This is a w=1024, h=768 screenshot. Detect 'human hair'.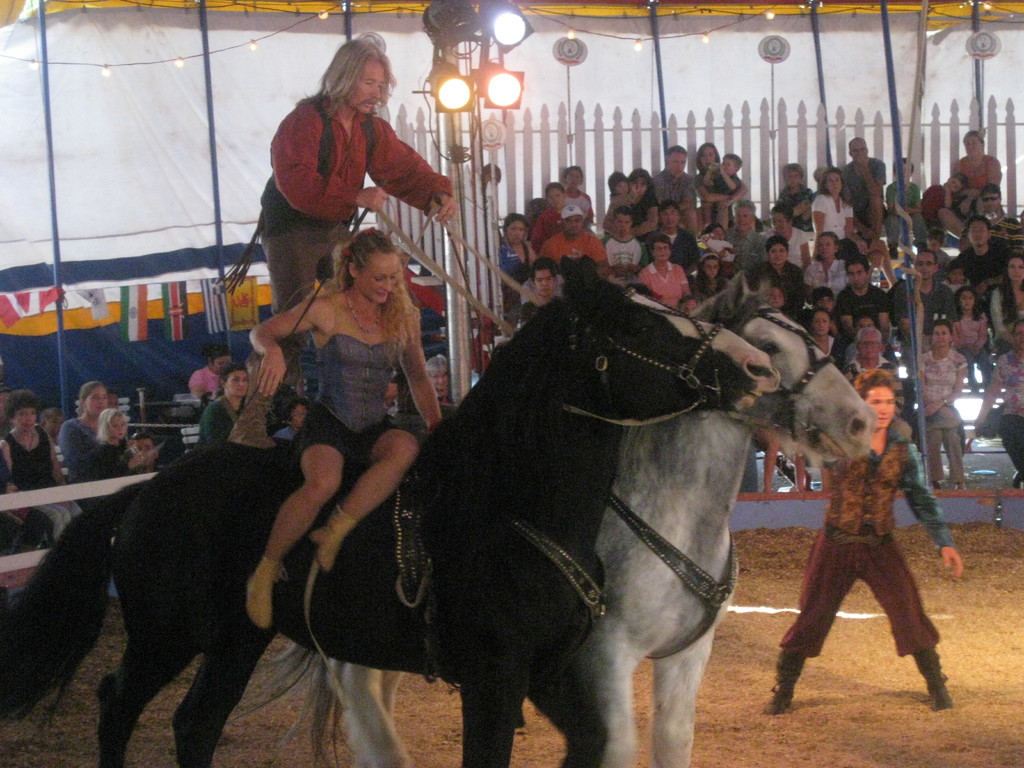
(x1=980, y1=184, x2=1002, y2=197).
